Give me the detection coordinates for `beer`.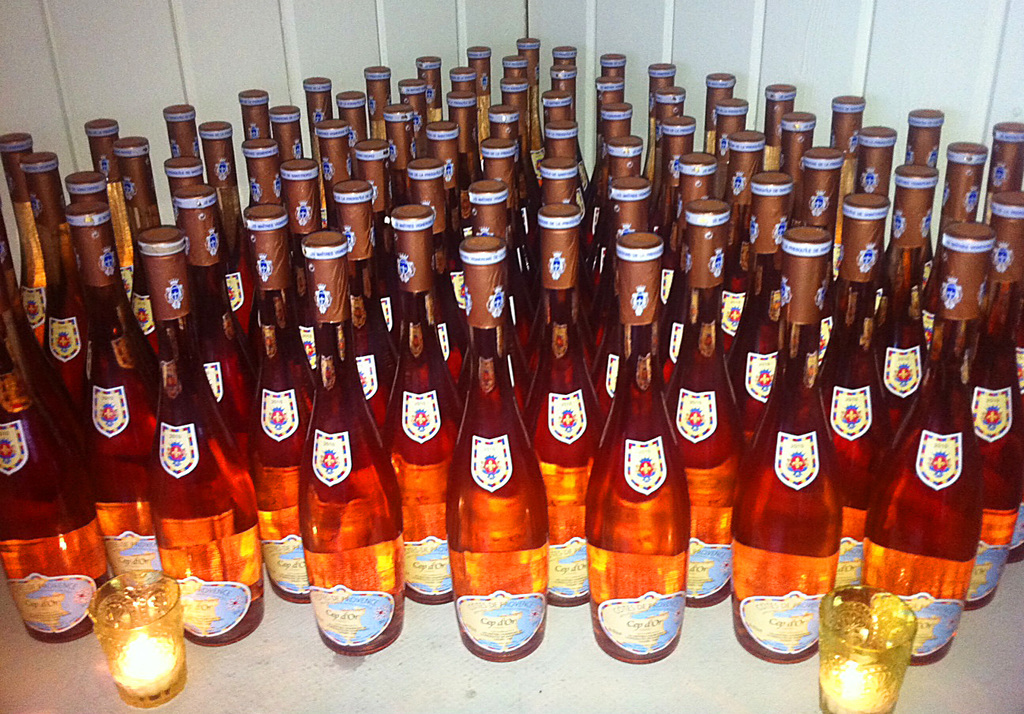
x1=360, y1=62, x2=399, y2=135.
